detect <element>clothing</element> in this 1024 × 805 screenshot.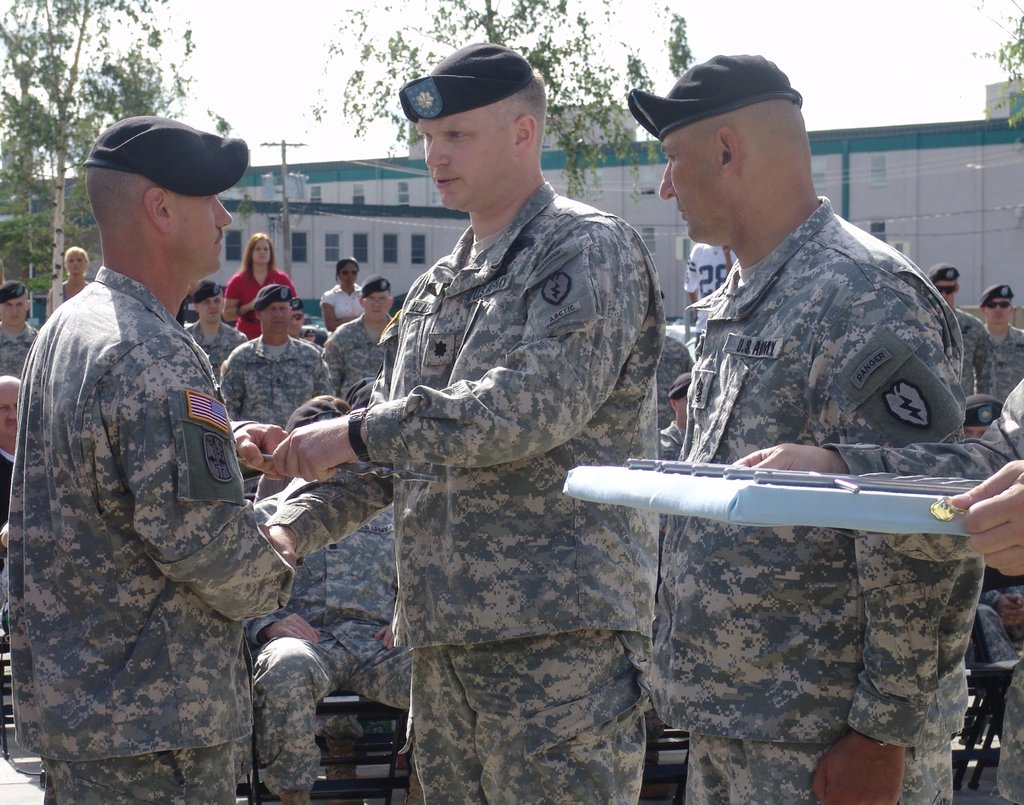
Detection: [321, 279, 373, 320].
